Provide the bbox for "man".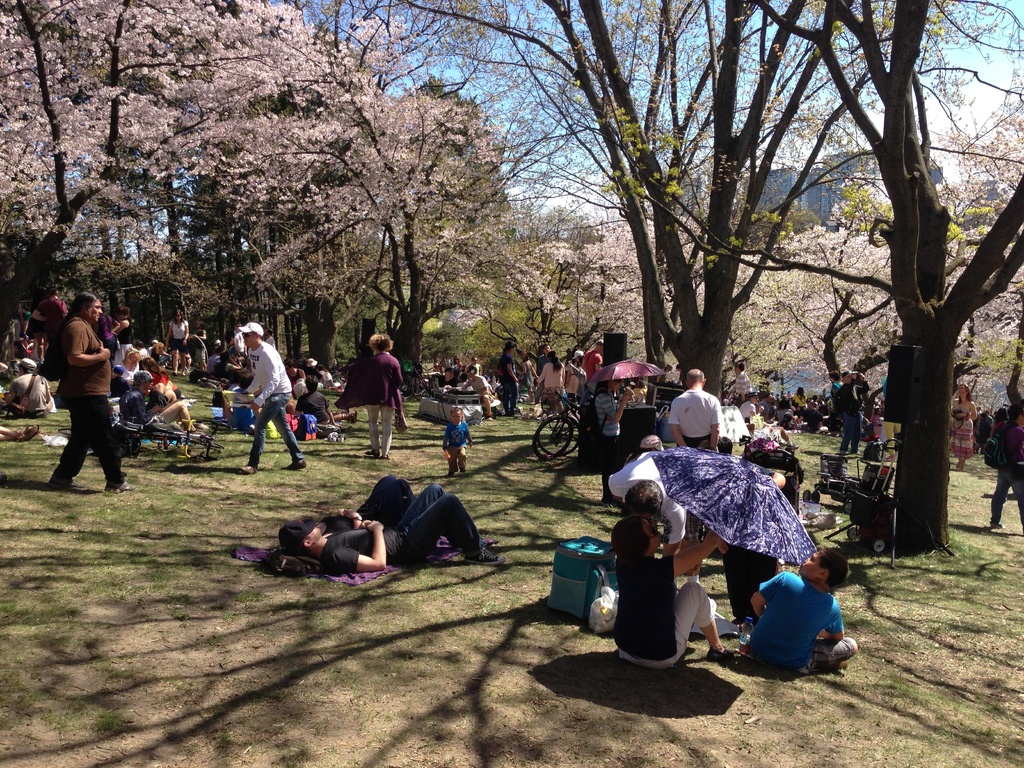
x1=294, y1=379, x2=339, y2=433.
